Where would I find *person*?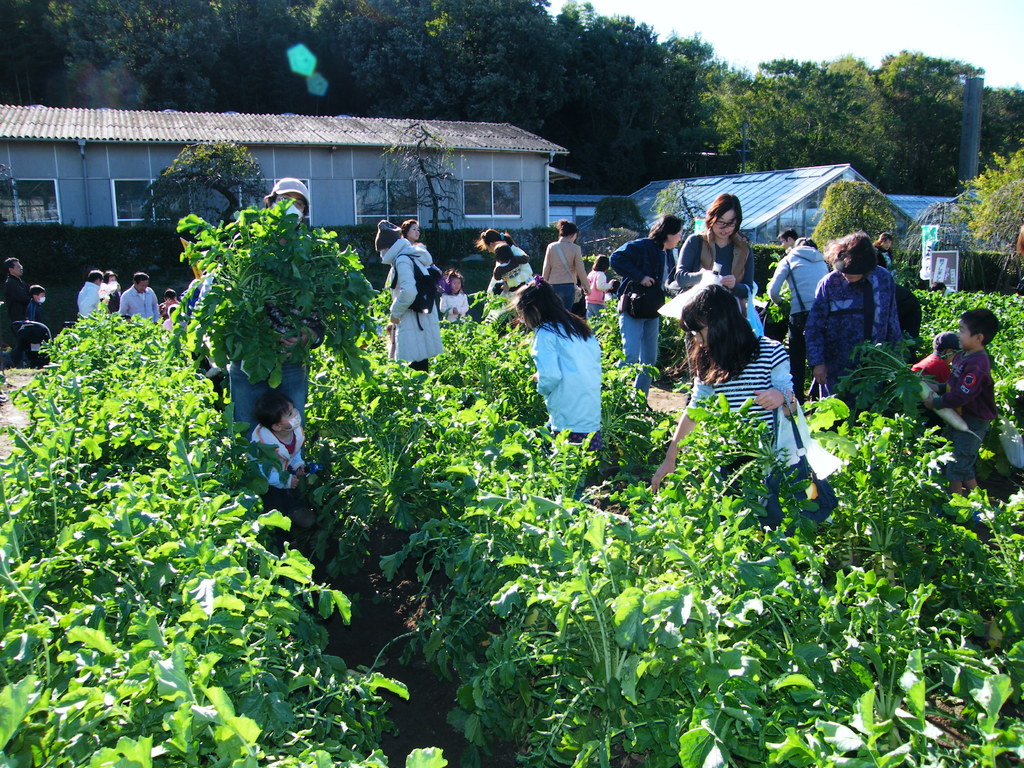
At 374:209:430:362.
